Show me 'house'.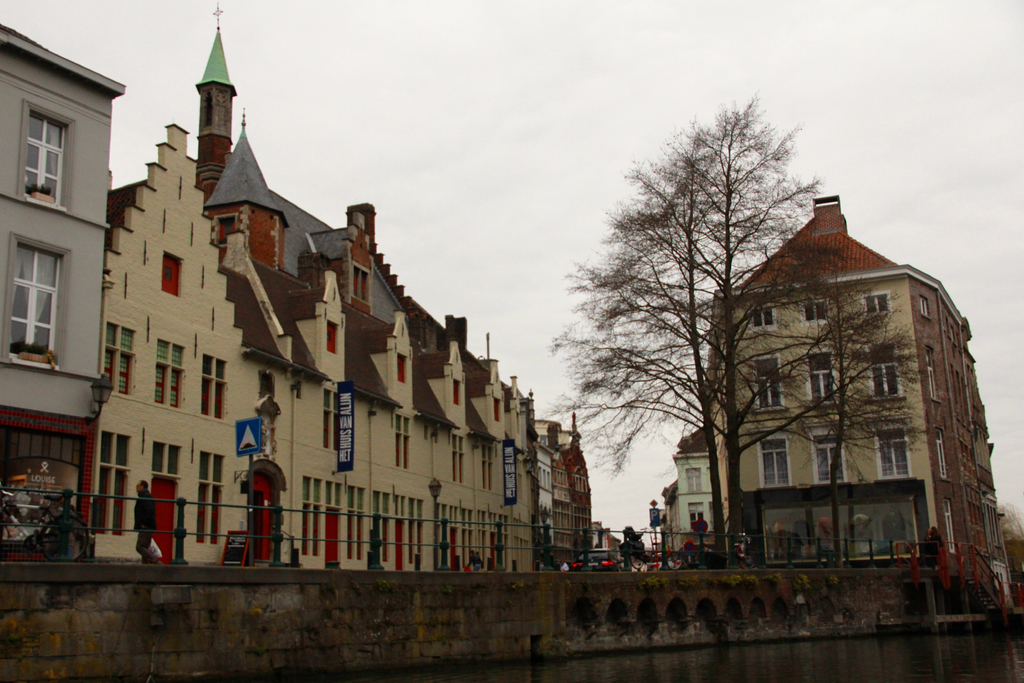
'house' is here: {"left": 559, "top": 404, "right": 599, "bottom": 566}.
